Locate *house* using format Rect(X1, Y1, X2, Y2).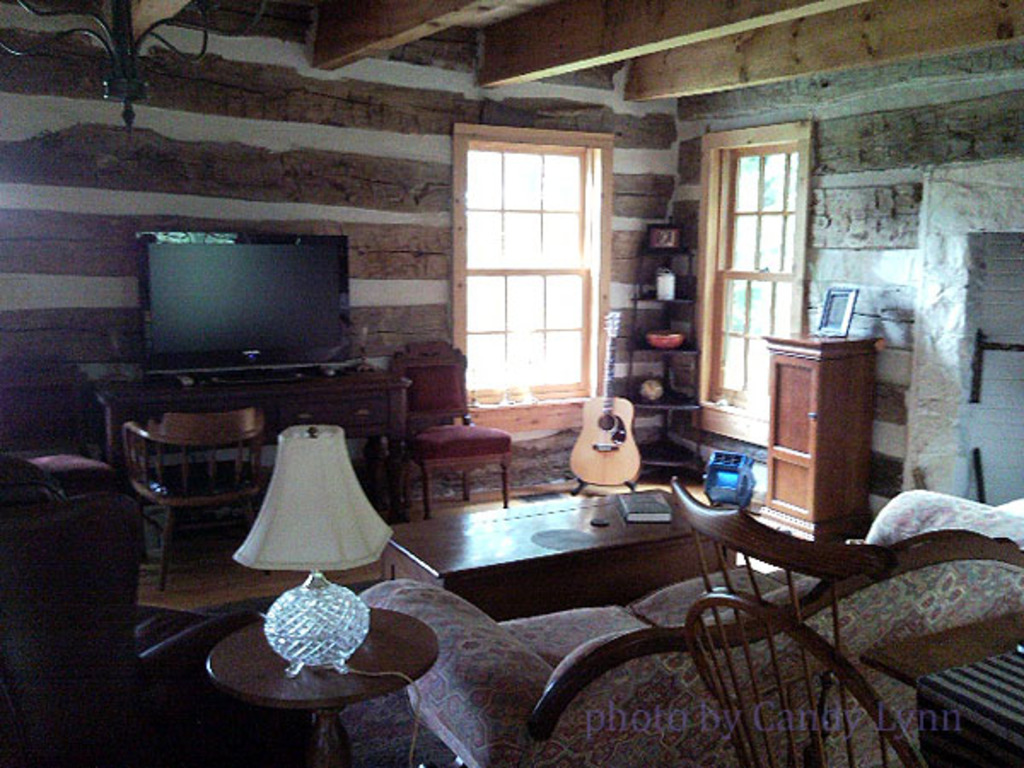
Rect(7, 0, 1023, 732).
